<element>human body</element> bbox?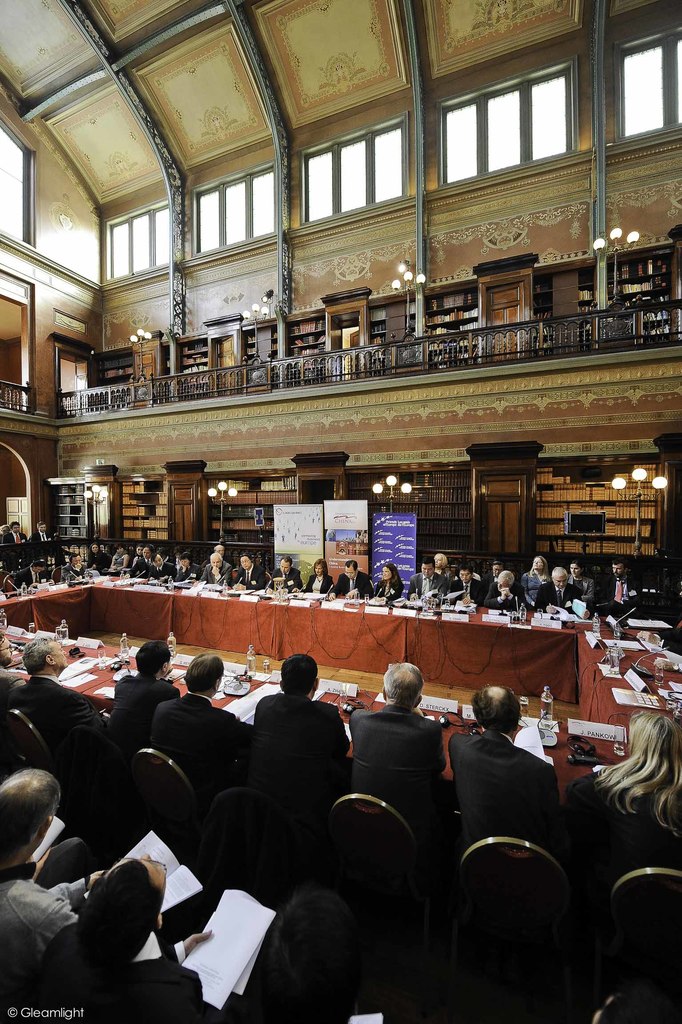
box=[126, 545, 154, 575]
